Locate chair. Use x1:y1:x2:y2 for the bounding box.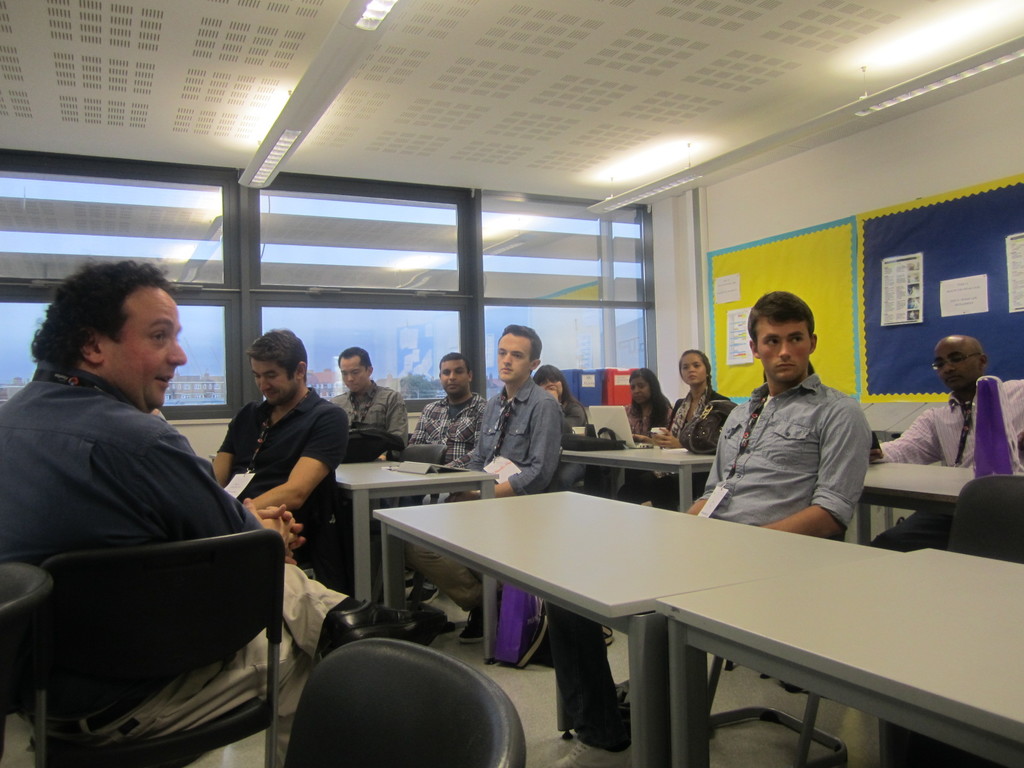
282:636:525:767.
